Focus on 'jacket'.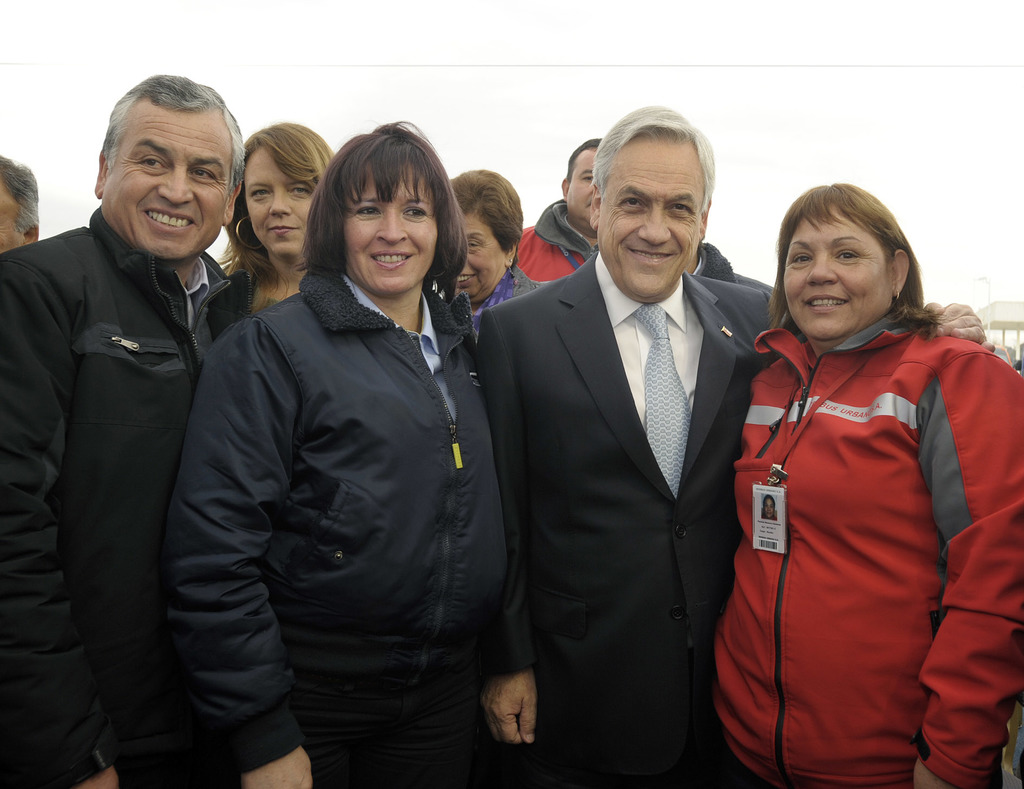
Focused at rect(161, 268, 509, 774).
